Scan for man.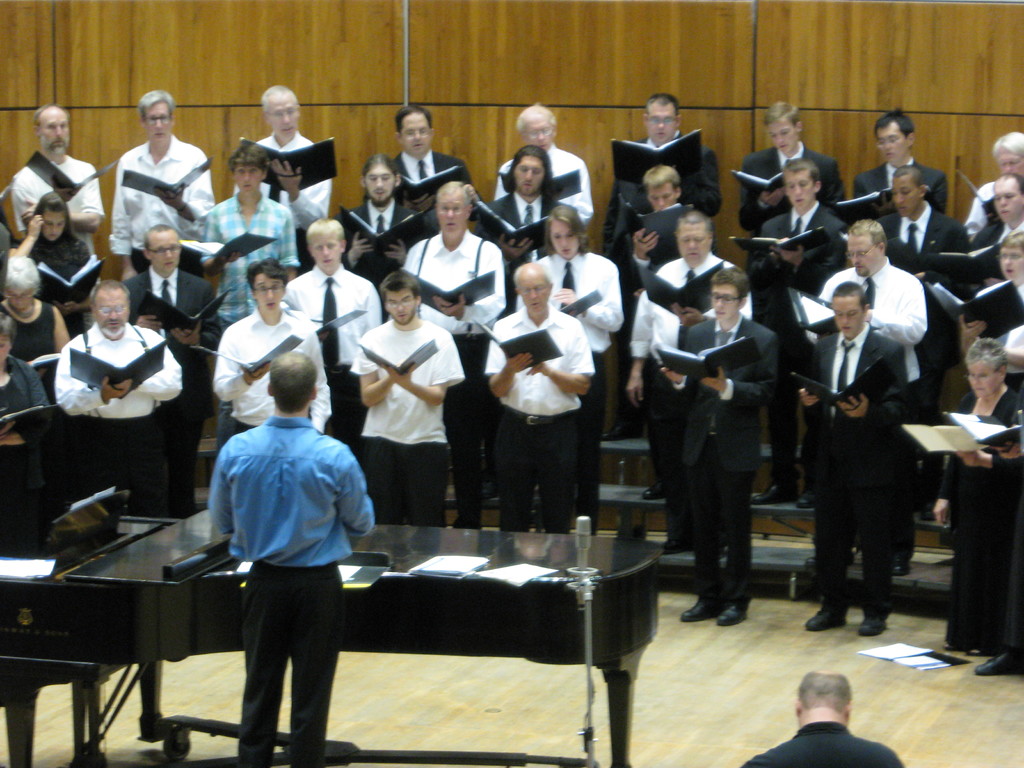
Scan result: bbox(492, 104, 596, 218).
